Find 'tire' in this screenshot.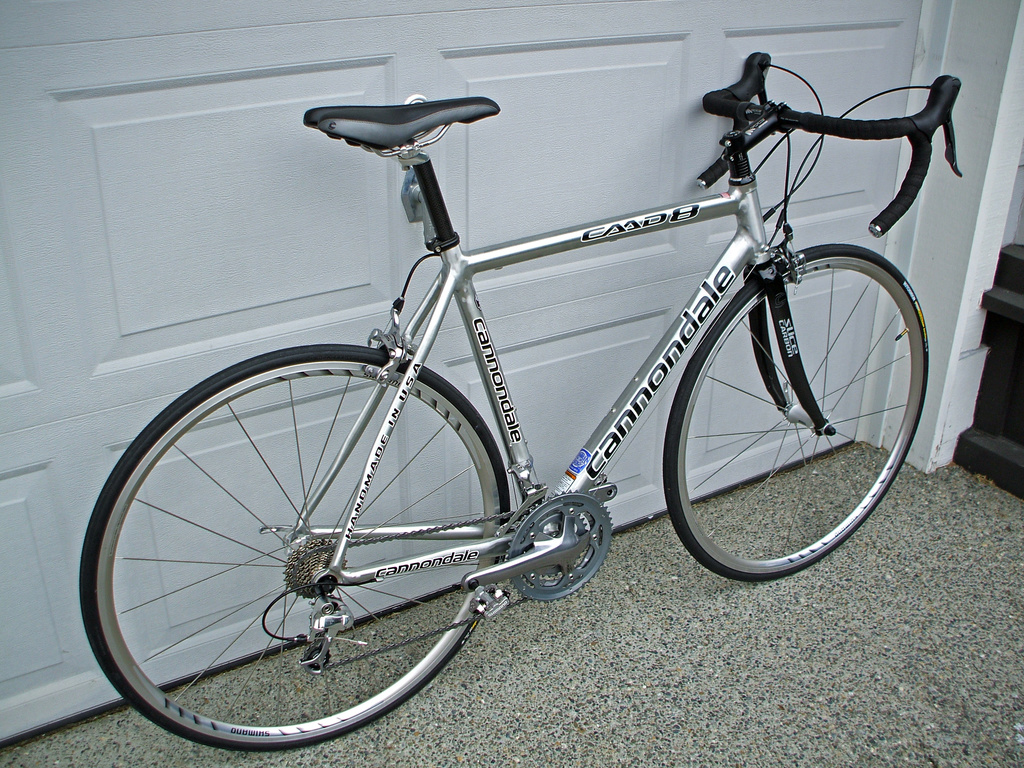
The bounding box for 'tire' is box(82, 348, 506, 749).
